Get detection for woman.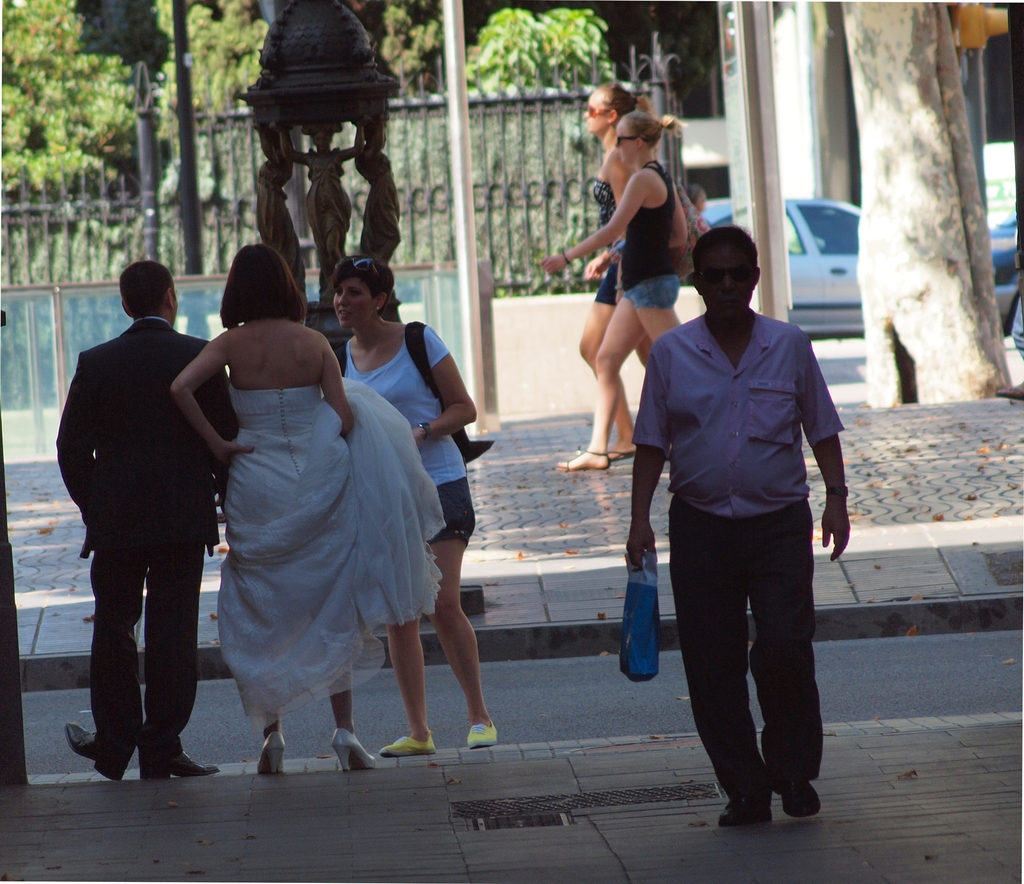
Detection: select_region(570, 79, 651, 465).
